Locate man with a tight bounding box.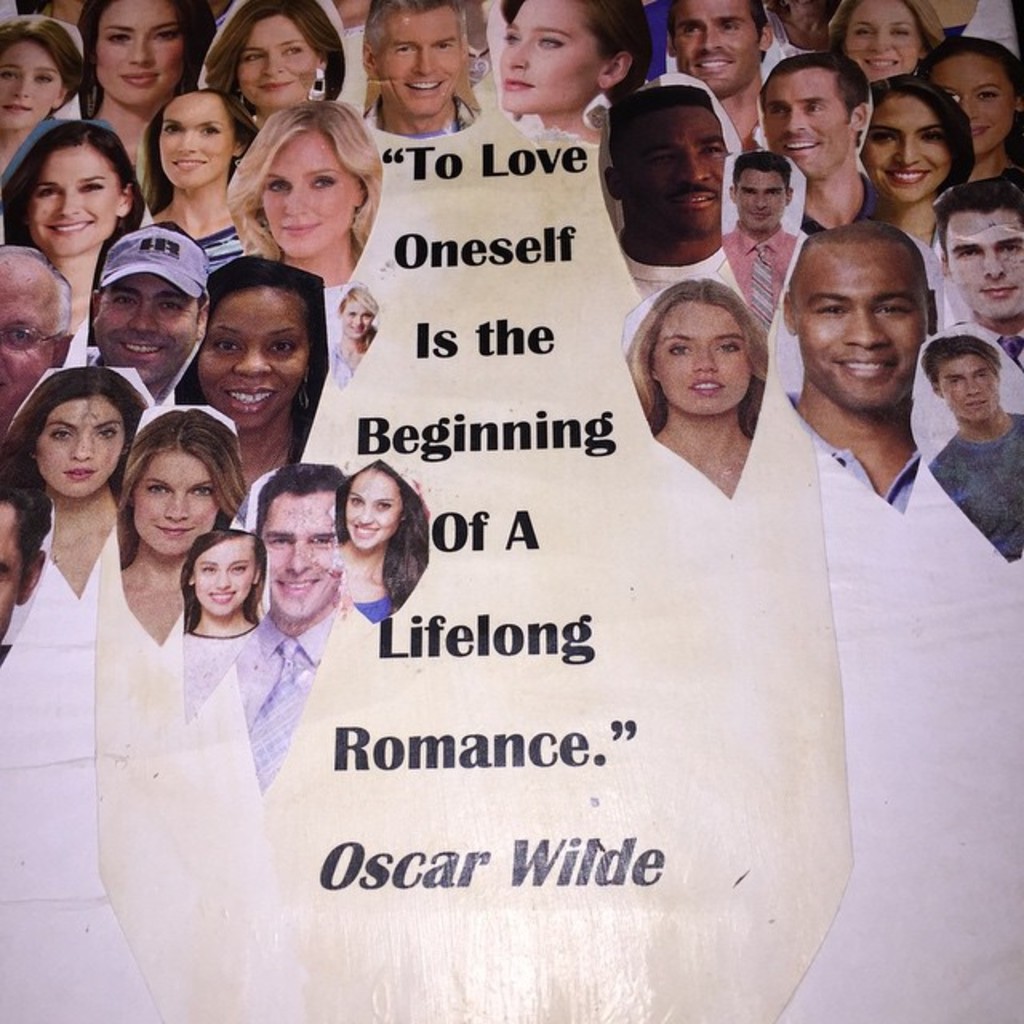
603/86/747/299.
